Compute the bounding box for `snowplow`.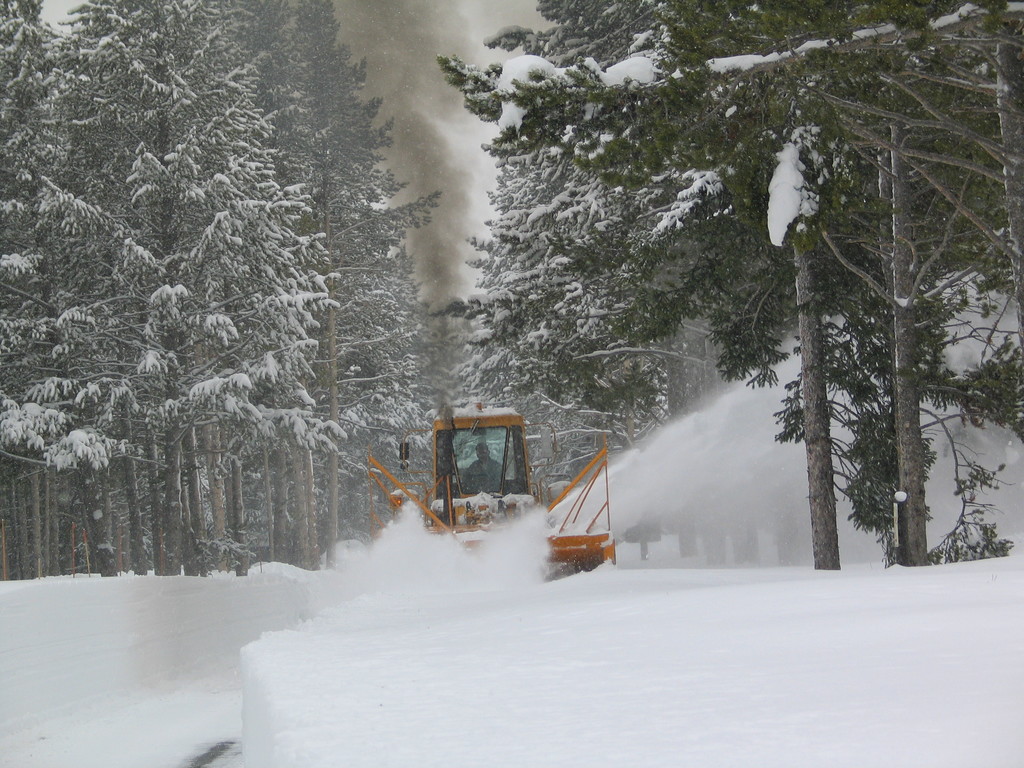
[left=364, top=405, right=620, bottom=584].
